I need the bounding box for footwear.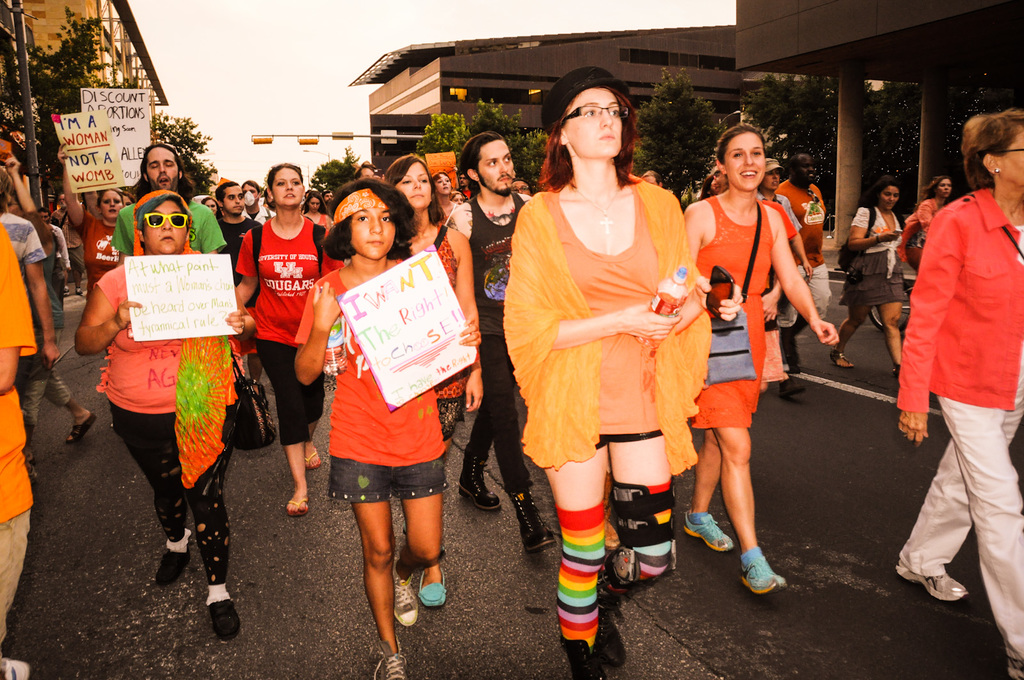
Here it is: x1=394 y1=564 x2=419 y2=627.
